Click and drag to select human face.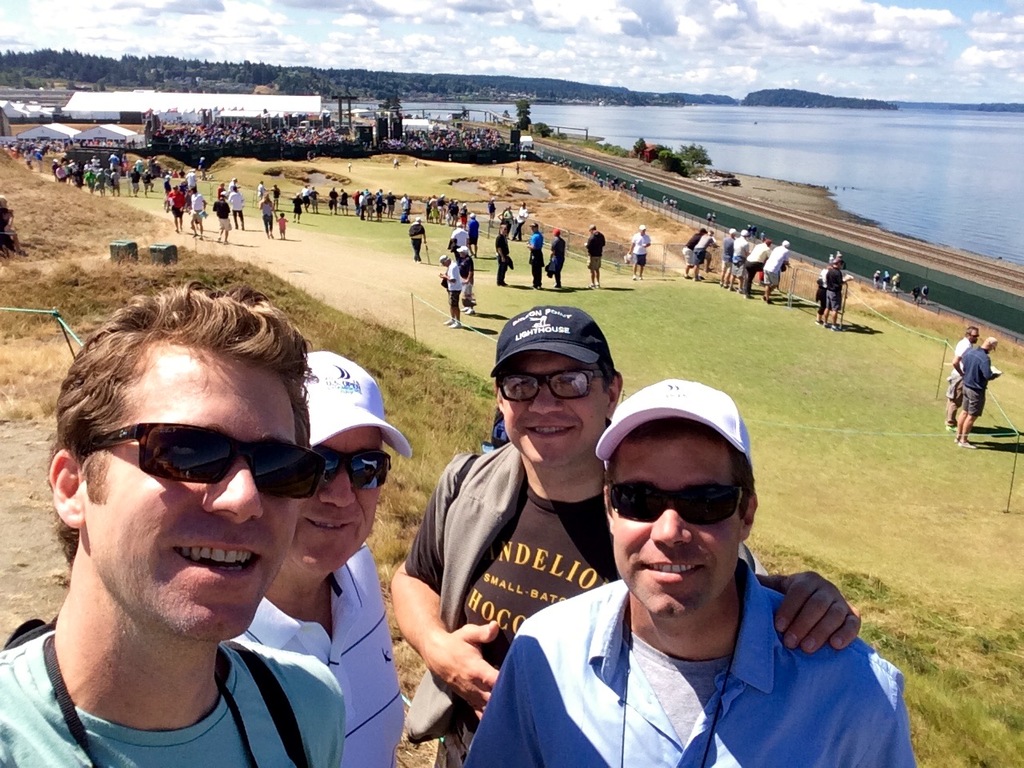
Selection: region(968, 329, 978, 344).
